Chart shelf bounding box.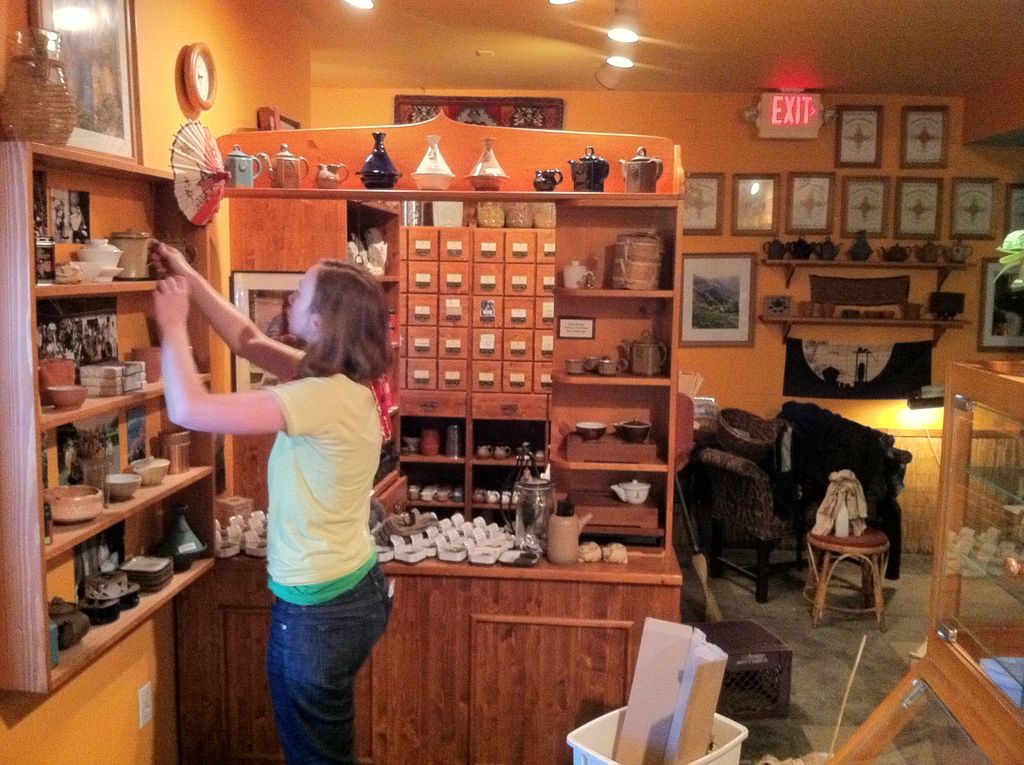
Charted: box=[545, 382, 668, 480].
